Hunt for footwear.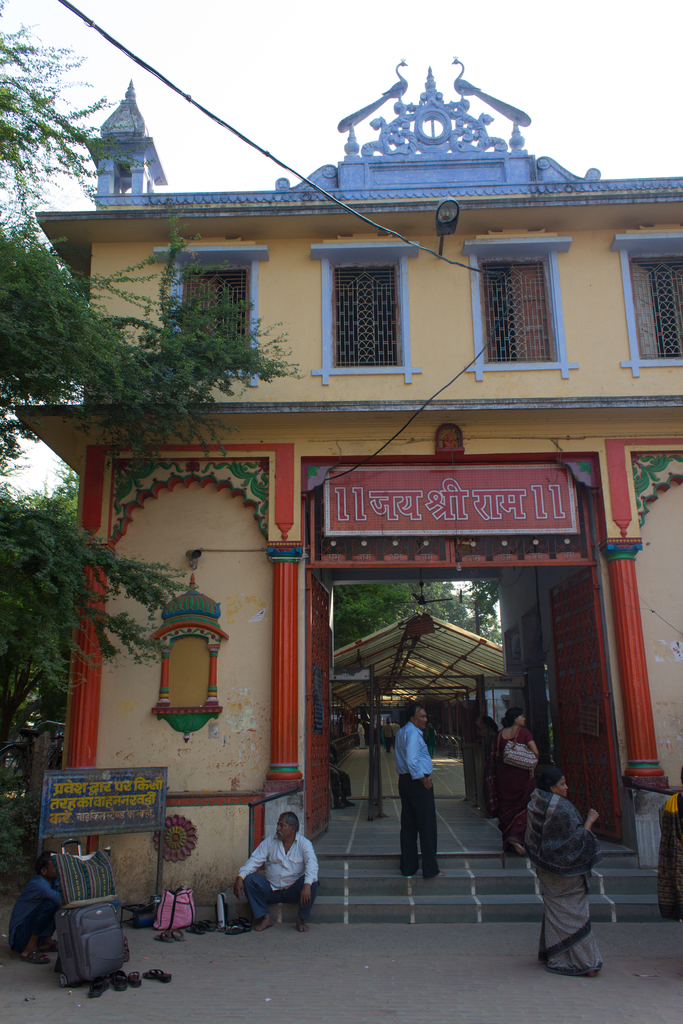
Hunted down at detection(142, 966, 174, 986).
